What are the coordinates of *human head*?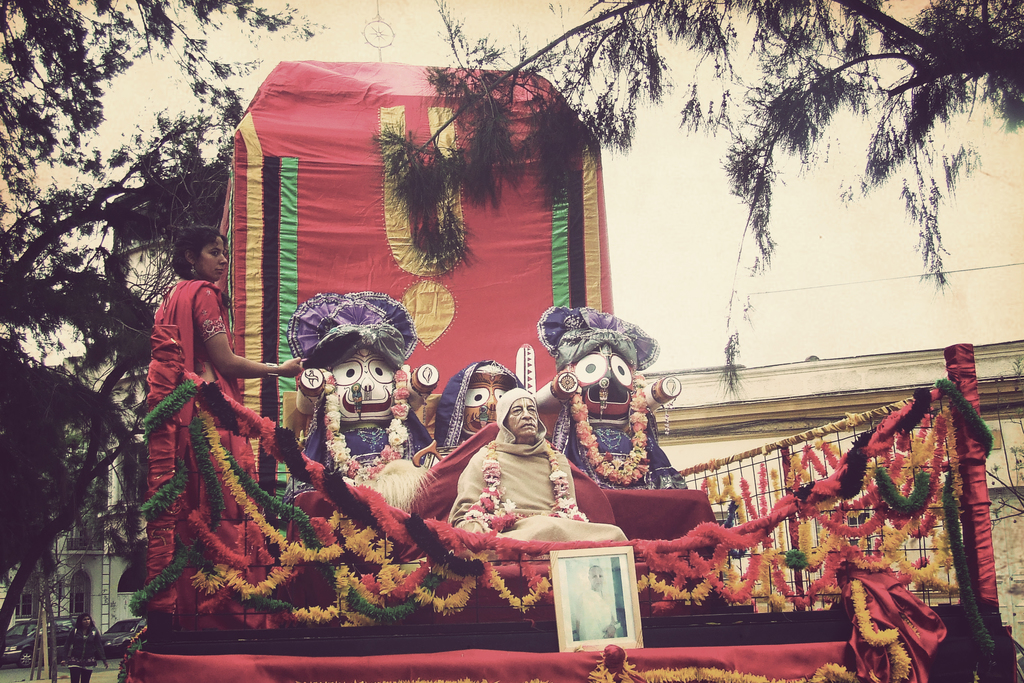
box(159, 221, 230, 308).
